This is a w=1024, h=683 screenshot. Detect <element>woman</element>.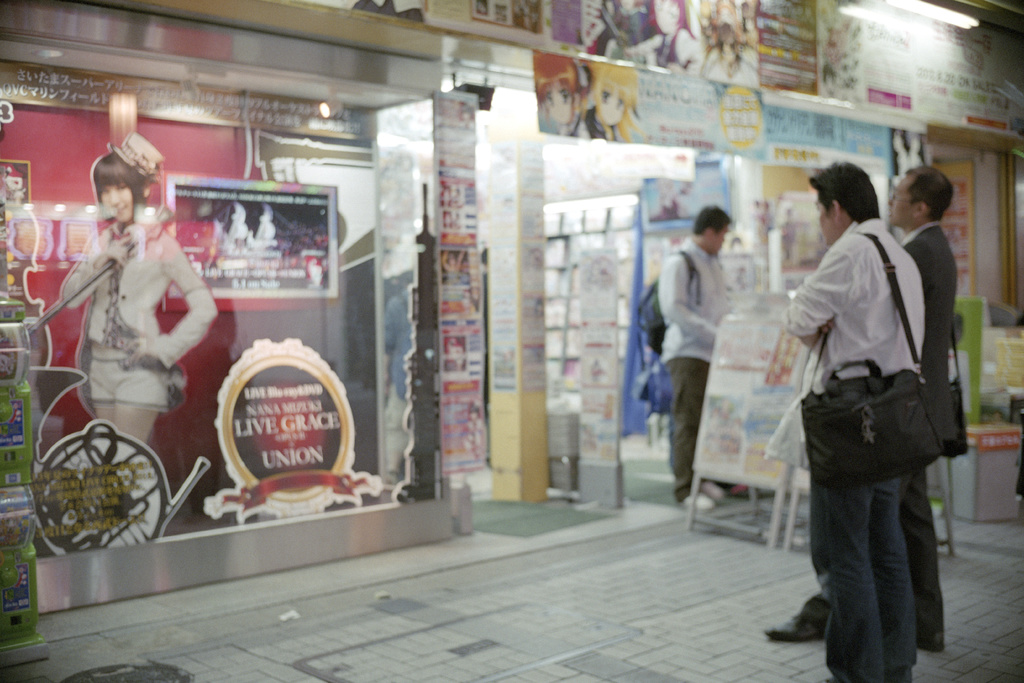
box=[635, 0, 702, 73].
